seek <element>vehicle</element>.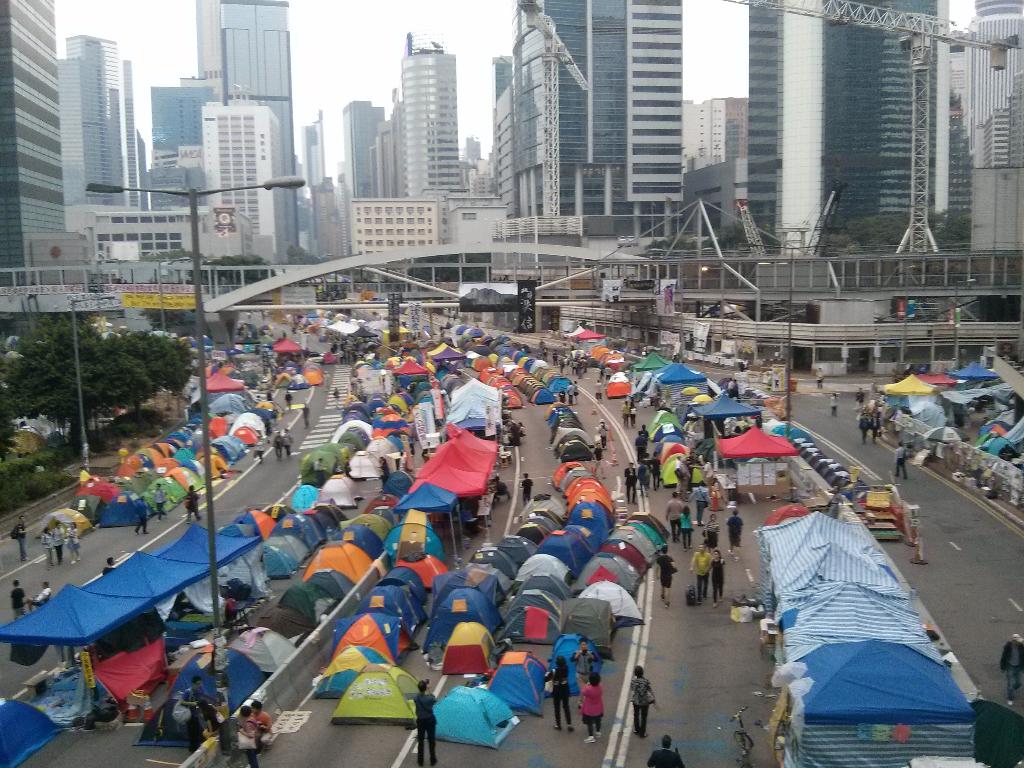
[left=92, top=319, right=113, bottom=328].
